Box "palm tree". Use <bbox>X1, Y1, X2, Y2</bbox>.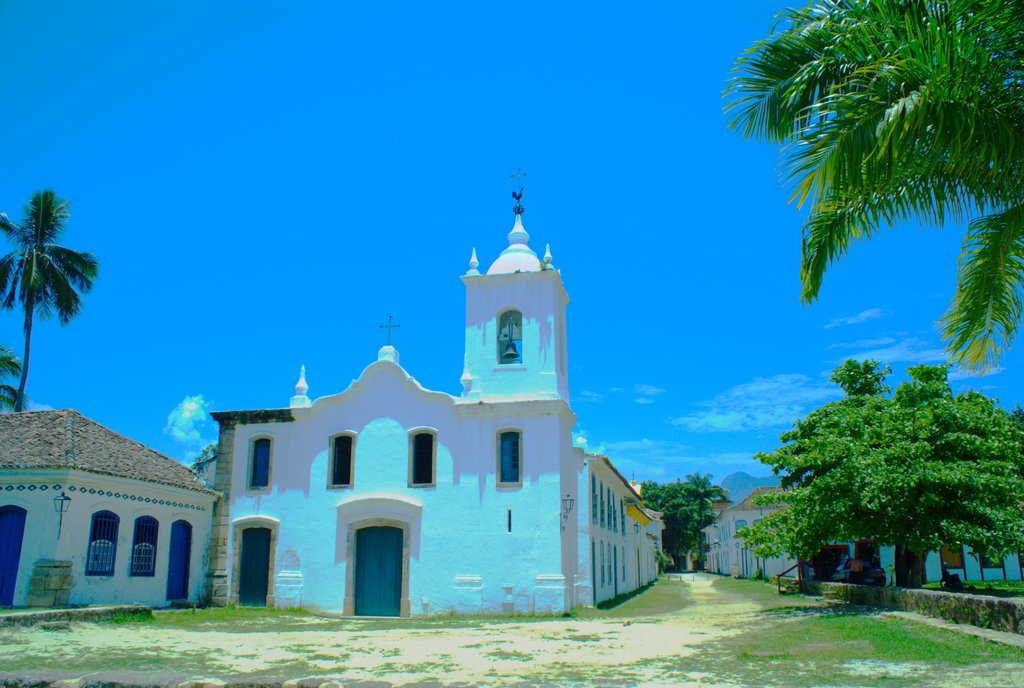
<bbox>0, 349, 25, 413</bbox>.
